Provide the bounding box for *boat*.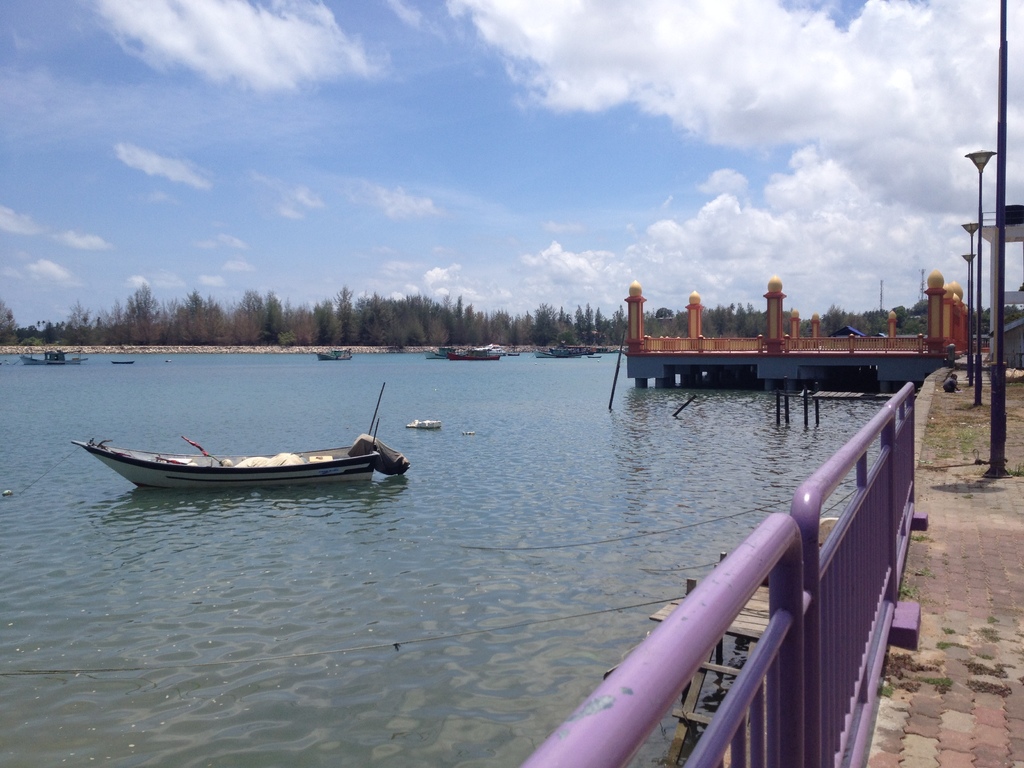
77/397/419/502.
